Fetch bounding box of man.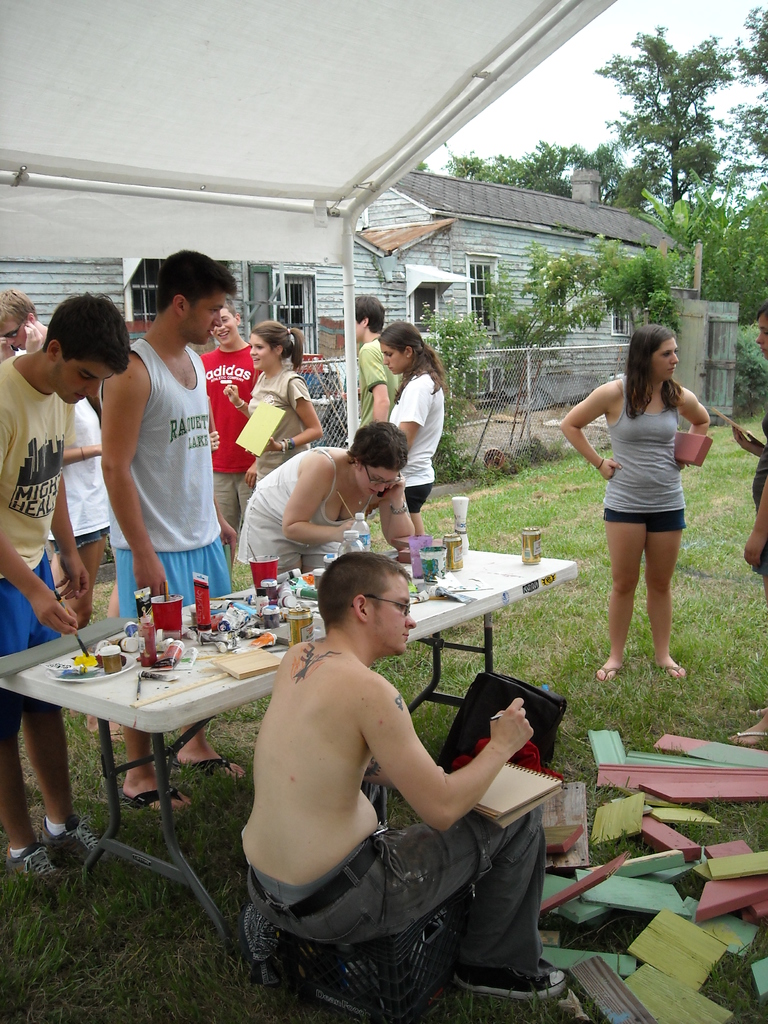
Bbox: select_region(338, 294, 403, 424).
